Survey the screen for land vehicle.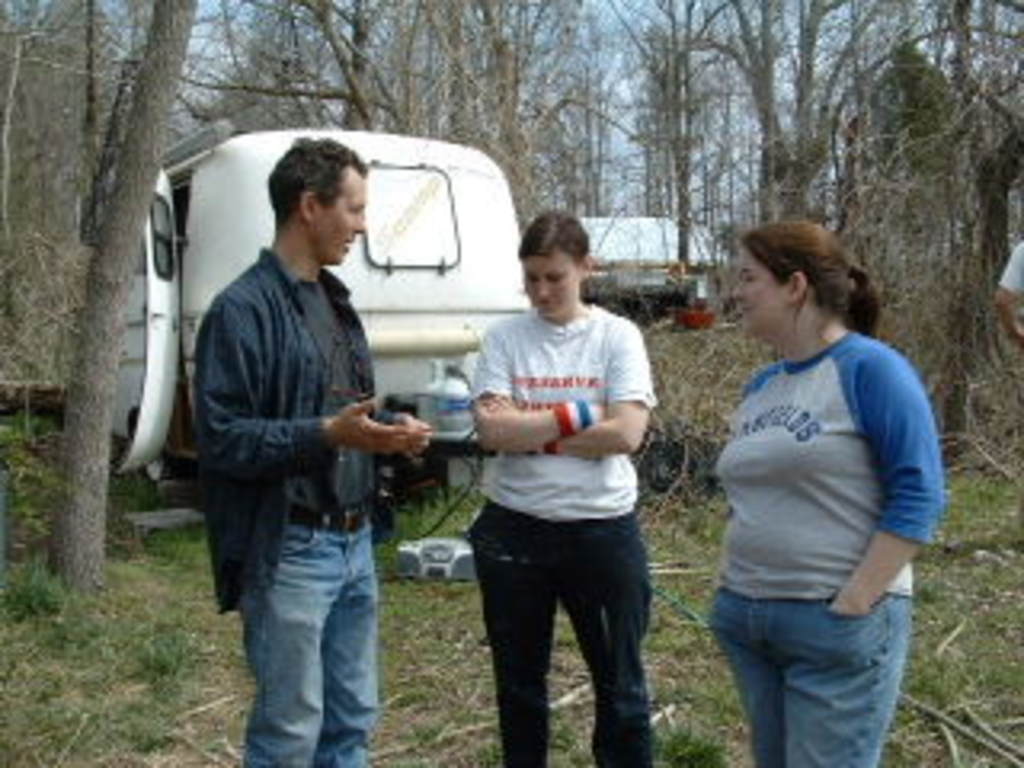
Survey found: <bbox>112, 138, 528, 518</bbox>.
